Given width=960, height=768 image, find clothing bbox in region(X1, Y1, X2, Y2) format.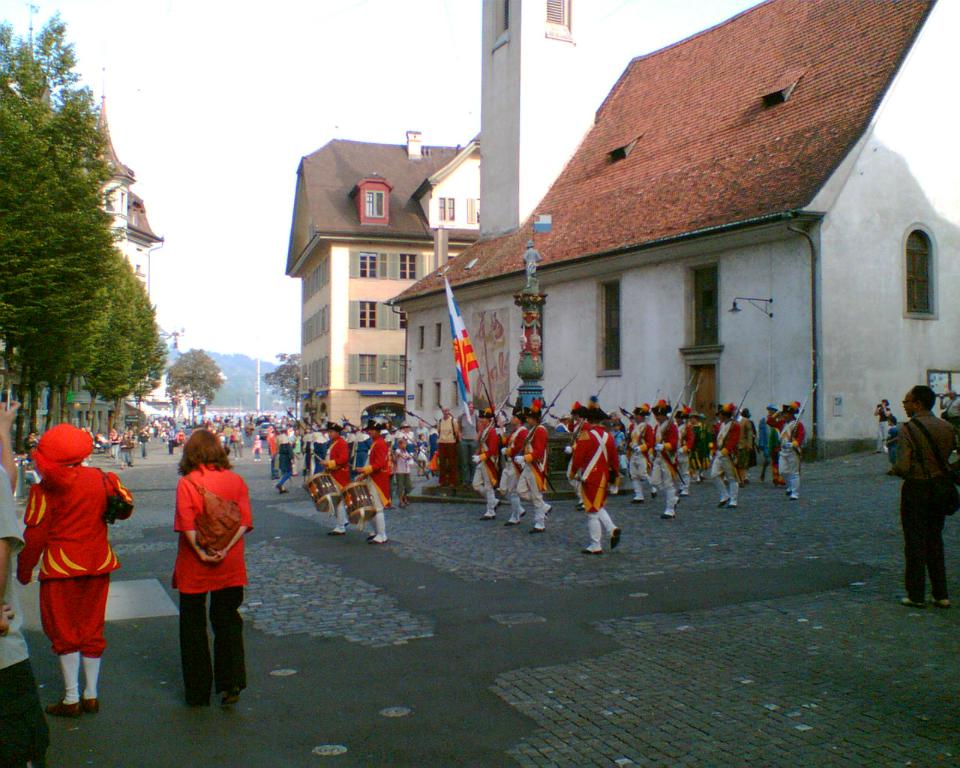
region(325, 436, 353, 520).
